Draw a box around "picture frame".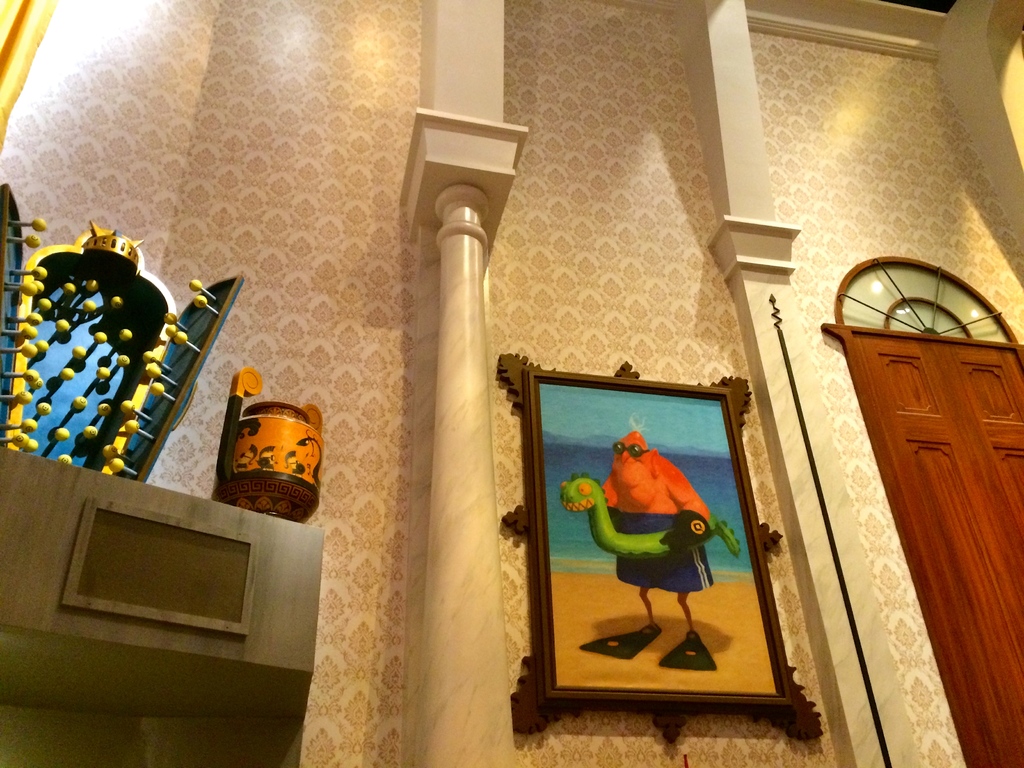
506/343/832/744.
